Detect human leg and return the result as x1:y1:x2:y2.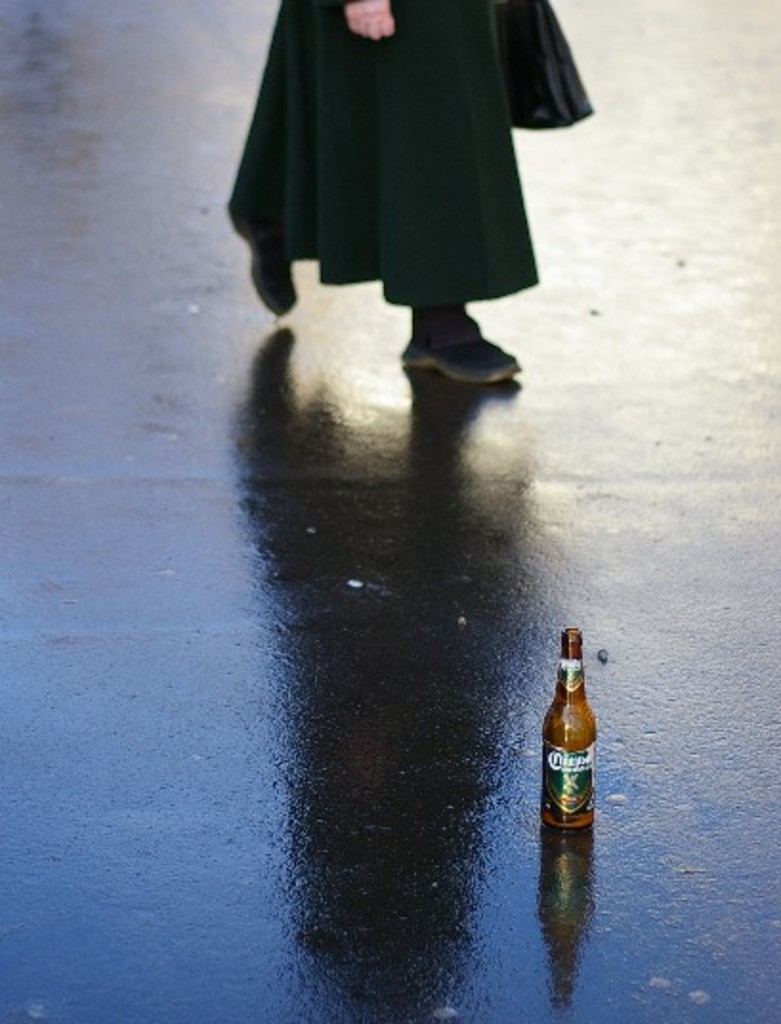
405:298:508:380.
